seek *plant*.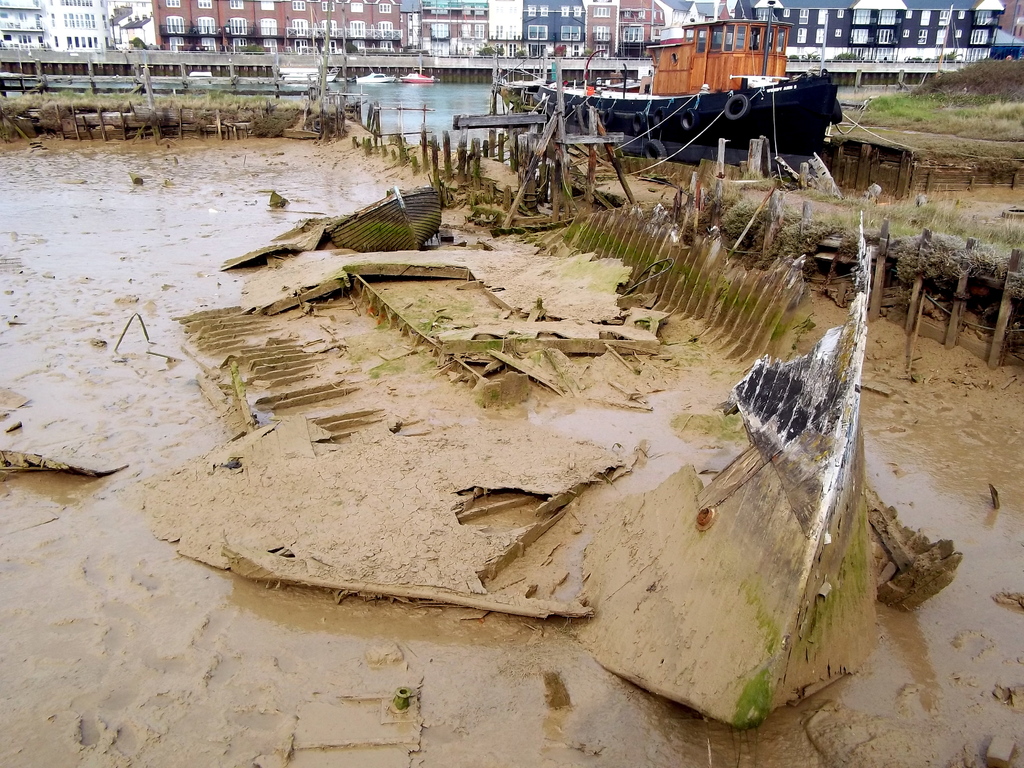
select_region(789, 54, 801, 62).
